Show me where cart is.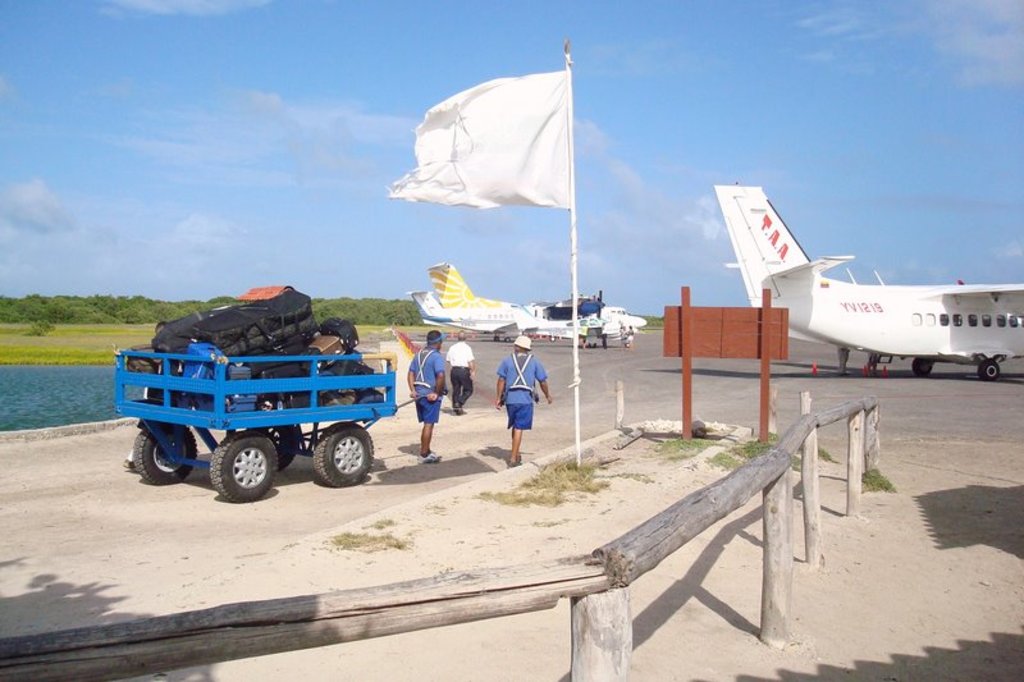
cart is at x1=111 y1=352 x2=429 y2=498.
